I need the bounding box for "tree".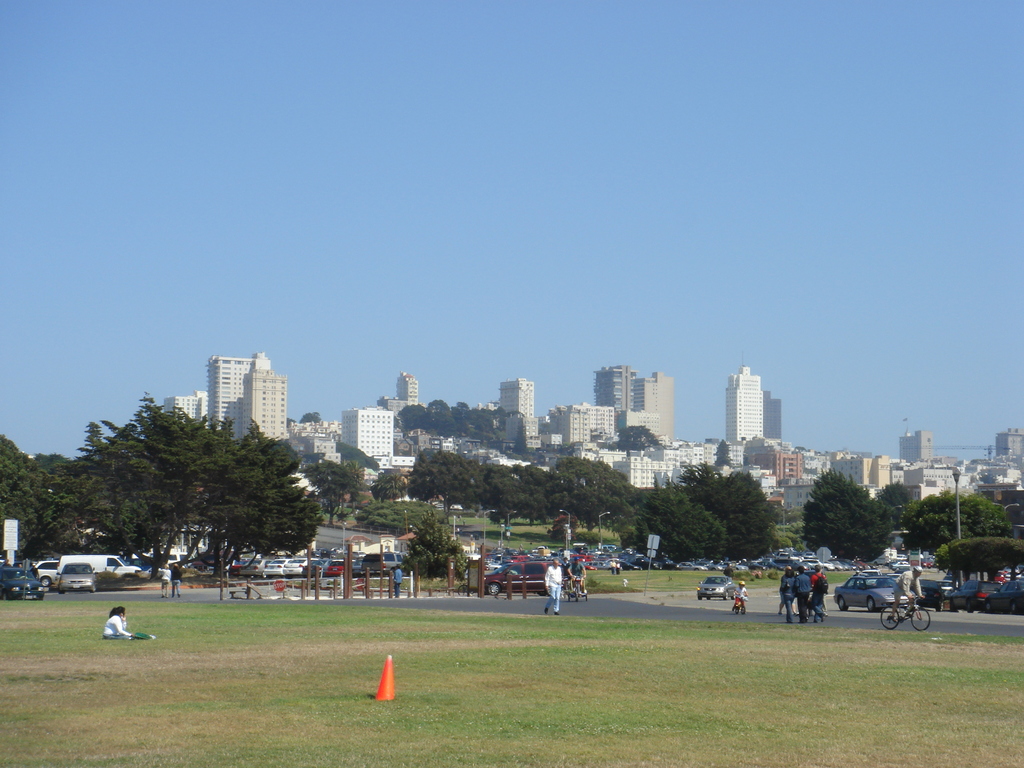
Here it is: (505, 463, 572, 533).
